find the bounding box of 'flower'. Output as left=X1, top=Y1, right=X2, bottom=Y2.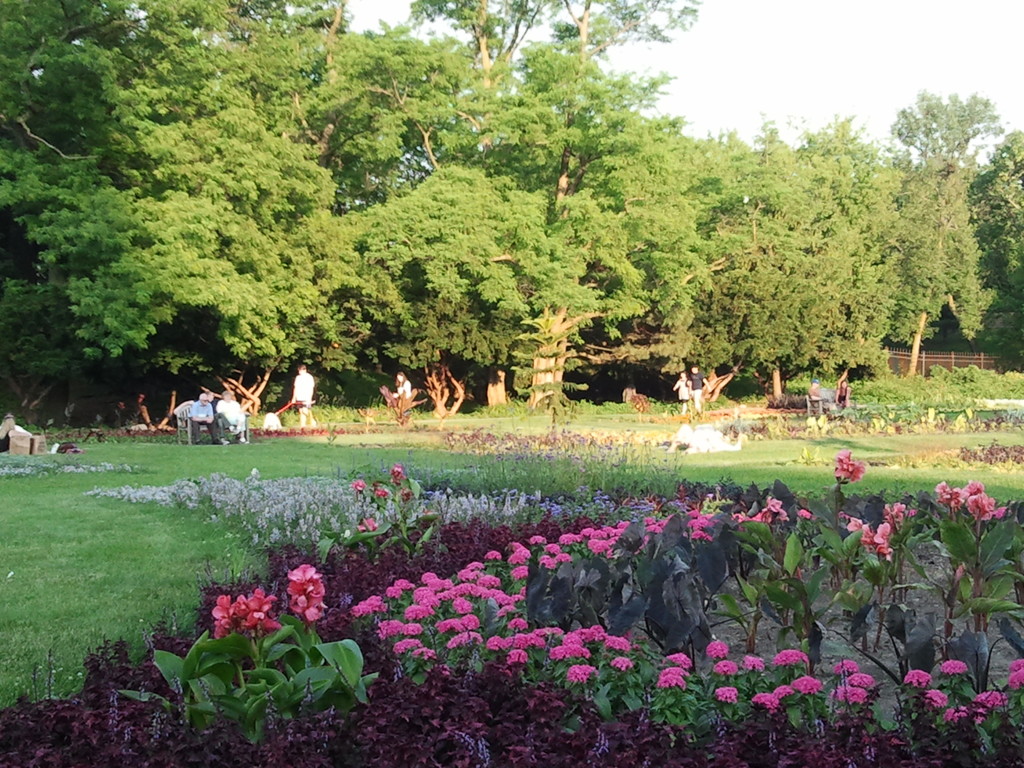
left=108, top=692, right=122, bottom=736.
